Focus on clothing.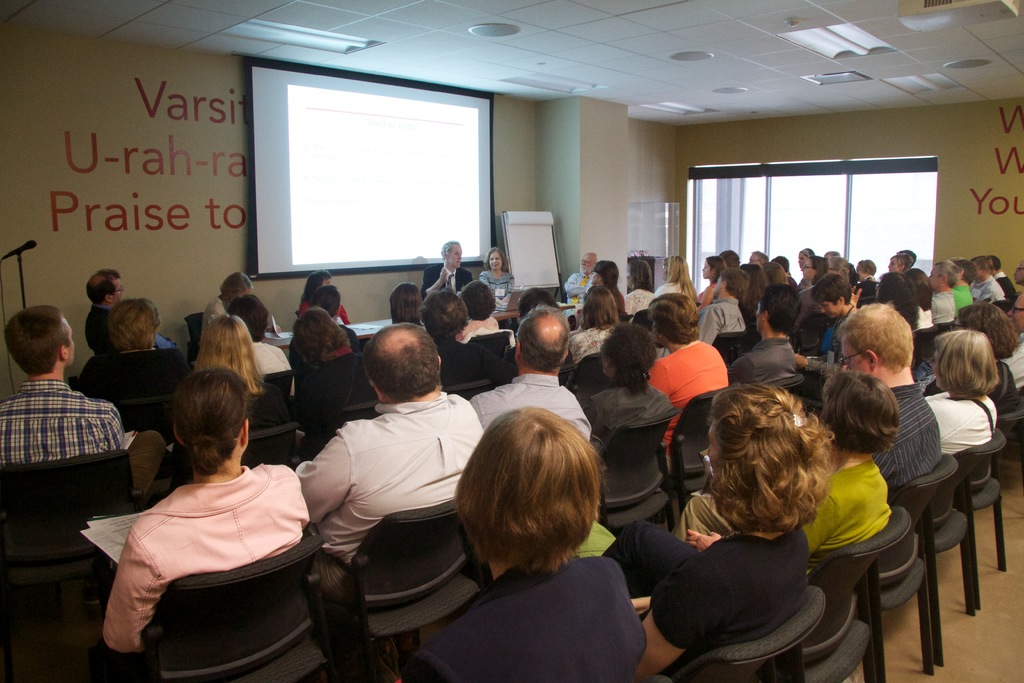
Focused at (668, 460, 884, 552).
